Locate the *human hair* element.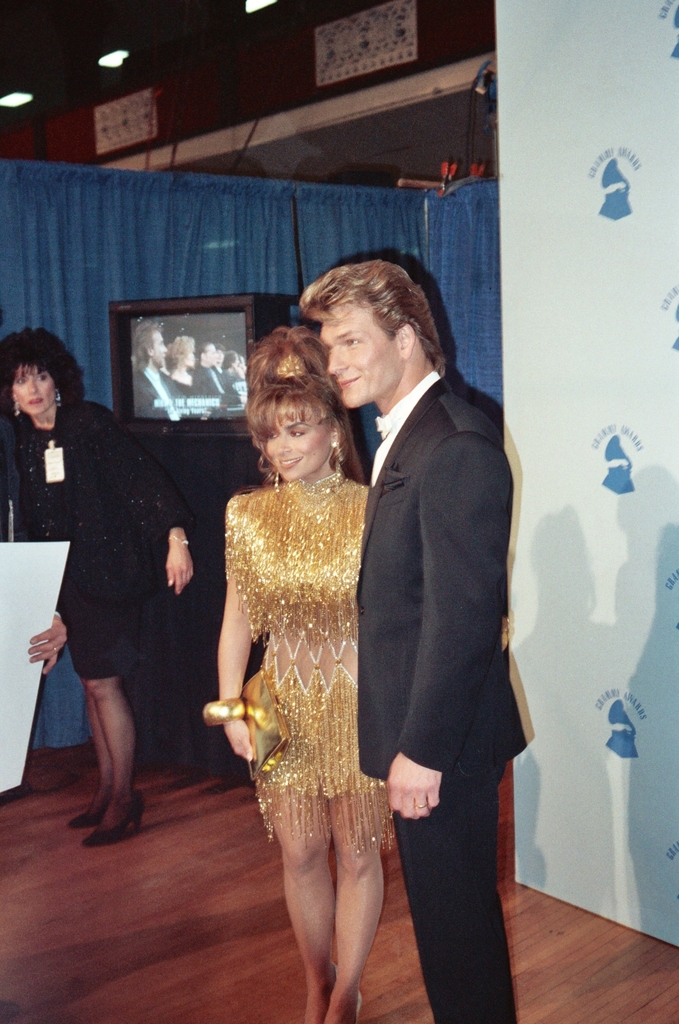
Element bbox: {"left": 295, "top": 261, "right": 446, "bottom": 378}.
